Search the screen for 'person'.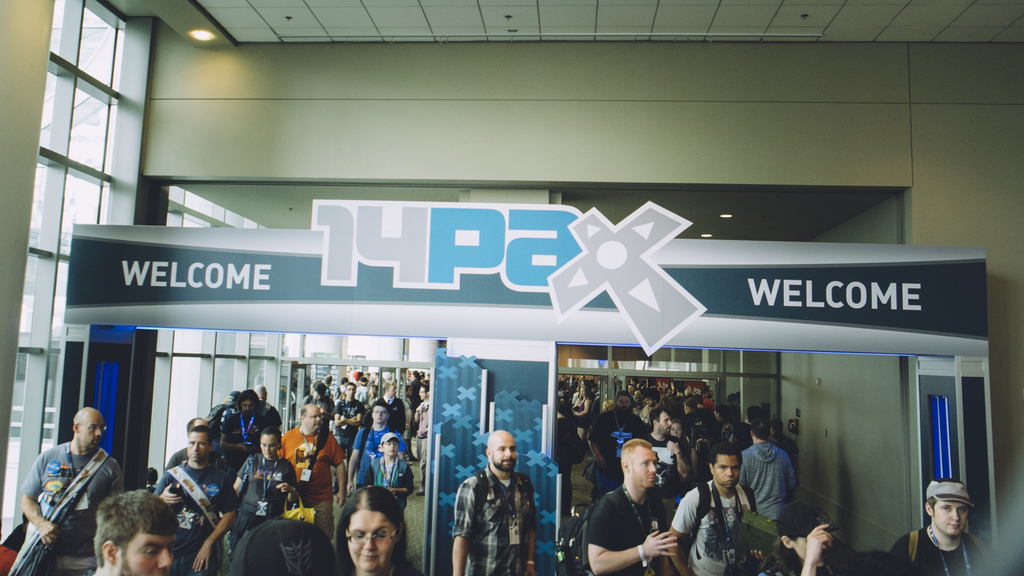
Found at pyautogui.locateOnScreen(330, 382, 366, 450).
